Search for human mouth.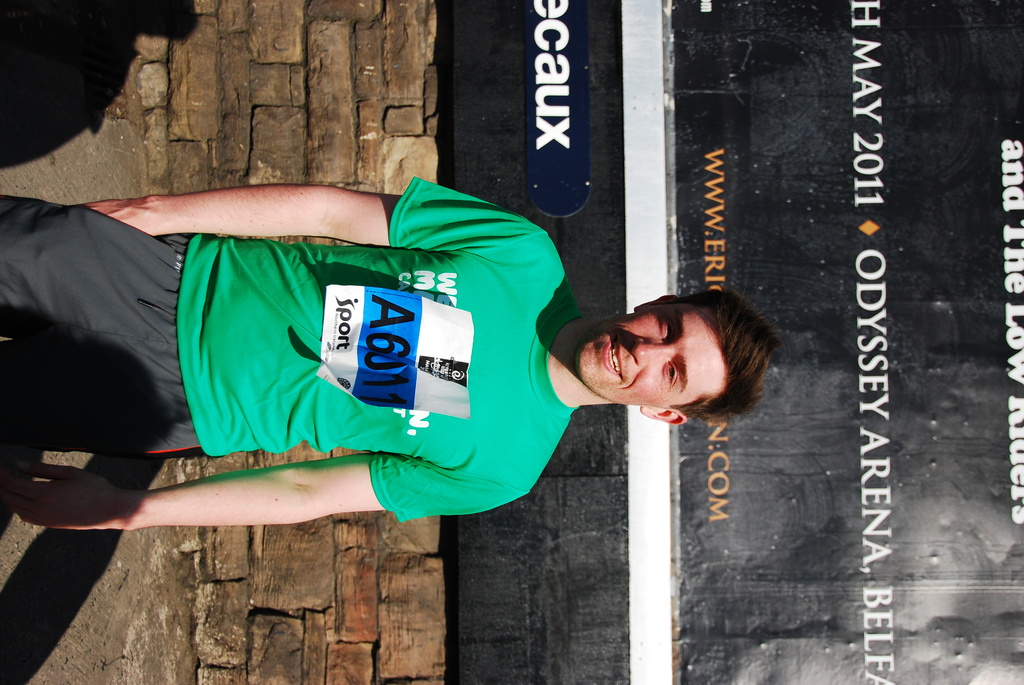
Found at 600:335:621:382.
